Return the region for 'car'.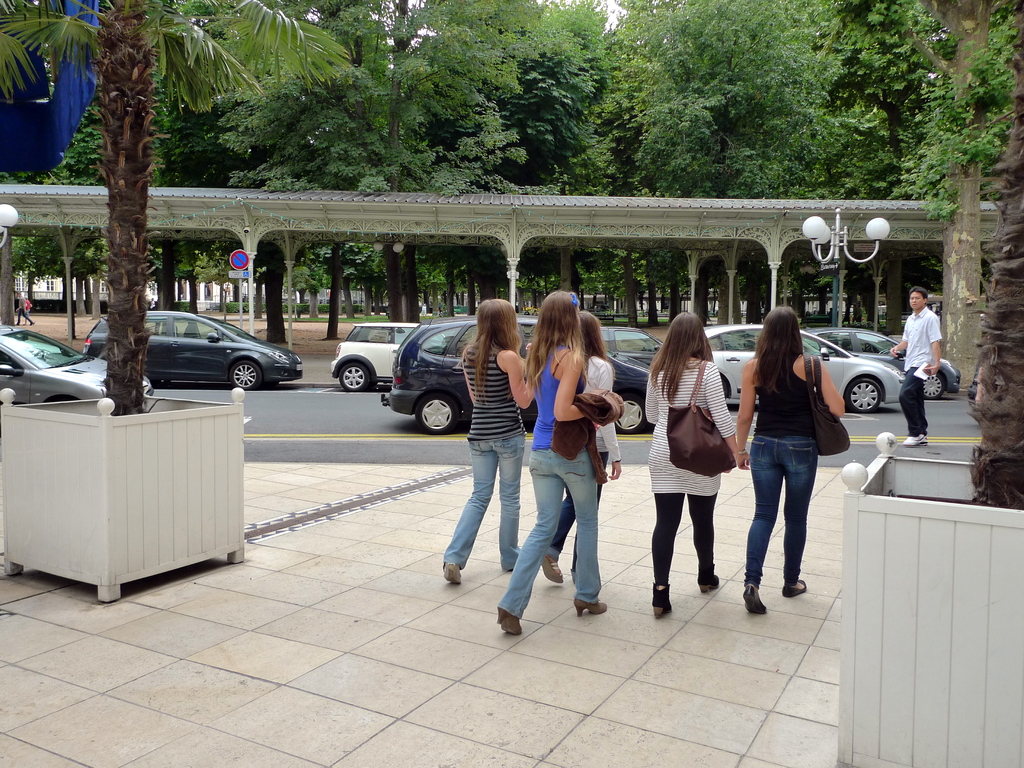
bbox=(701, 317, 911, 415).
